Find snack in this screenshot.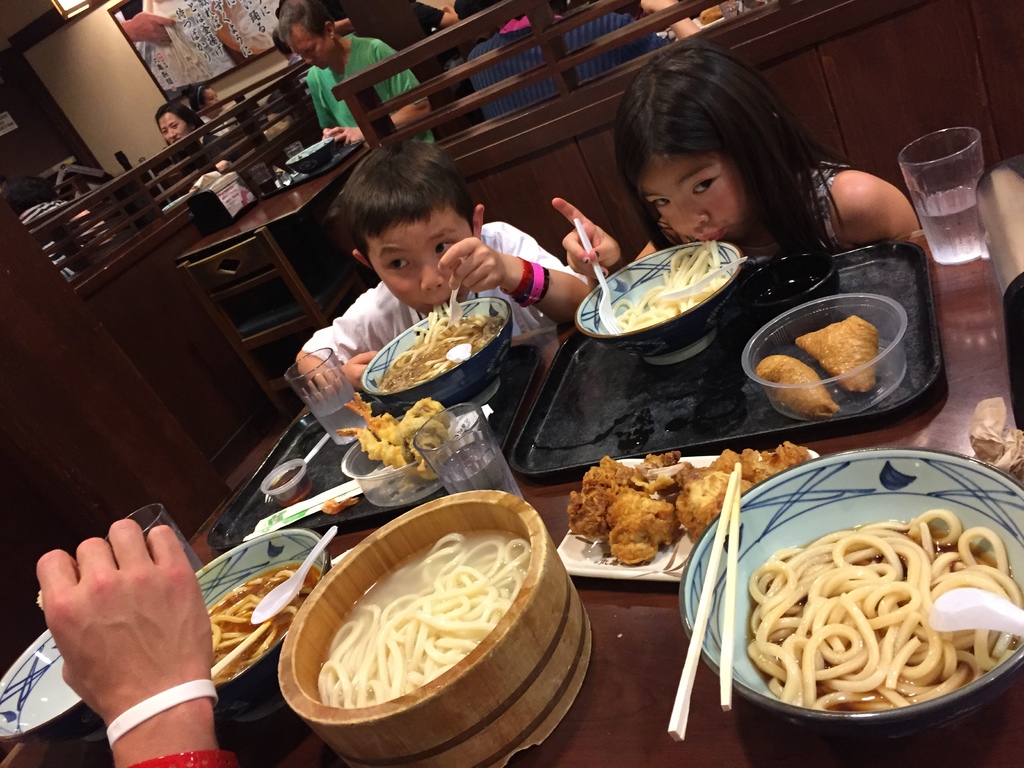
The bounding box for snack is bbox=[319, 535, 529, 707].
